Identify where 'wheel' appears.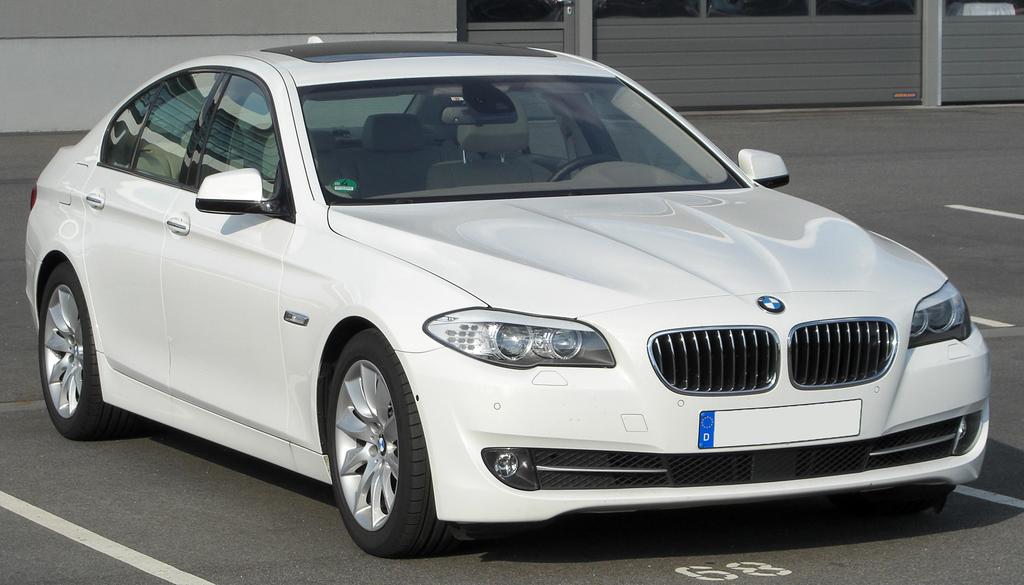
Appears at BBox(38, 259, 108, 439).
